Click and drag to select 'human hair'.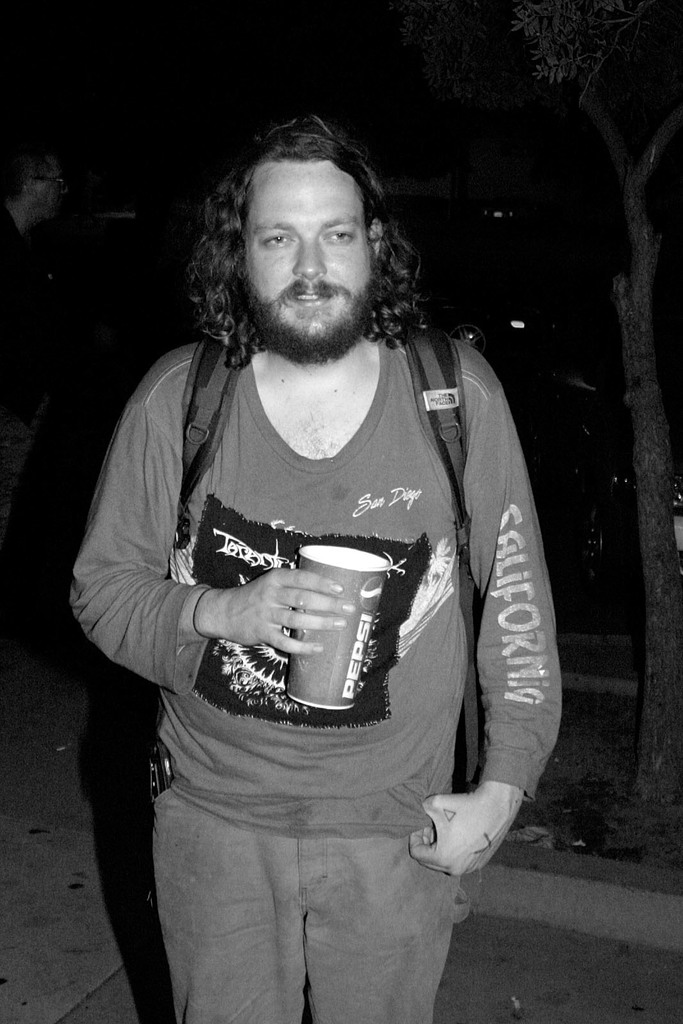
Selection: 171,121,421,369.
